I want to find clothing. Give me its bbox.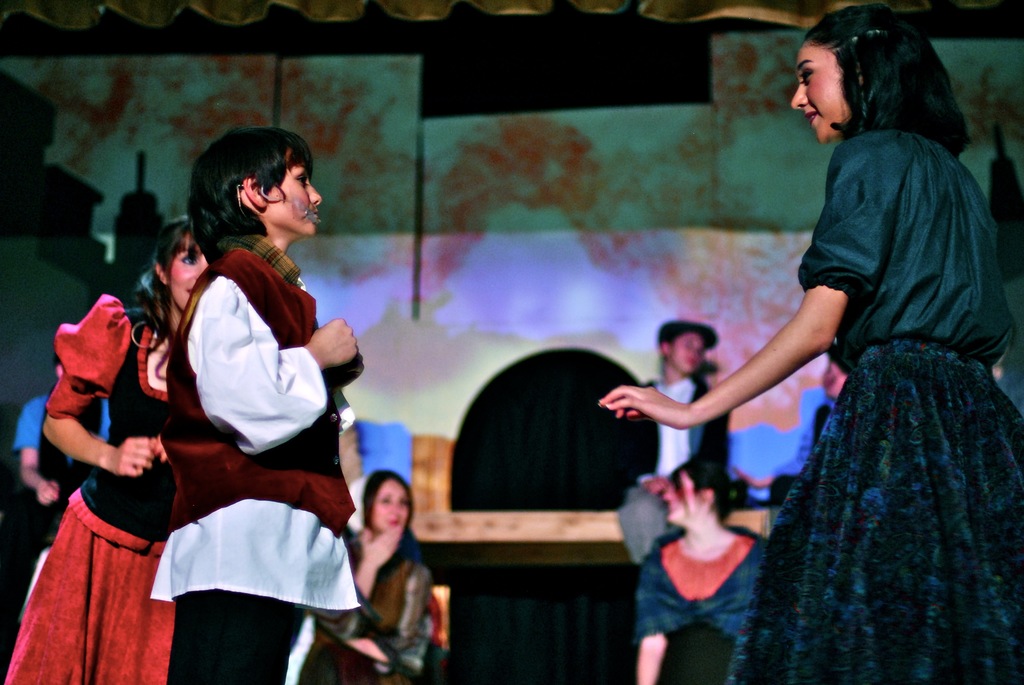
(634, 368, 731, 555).
